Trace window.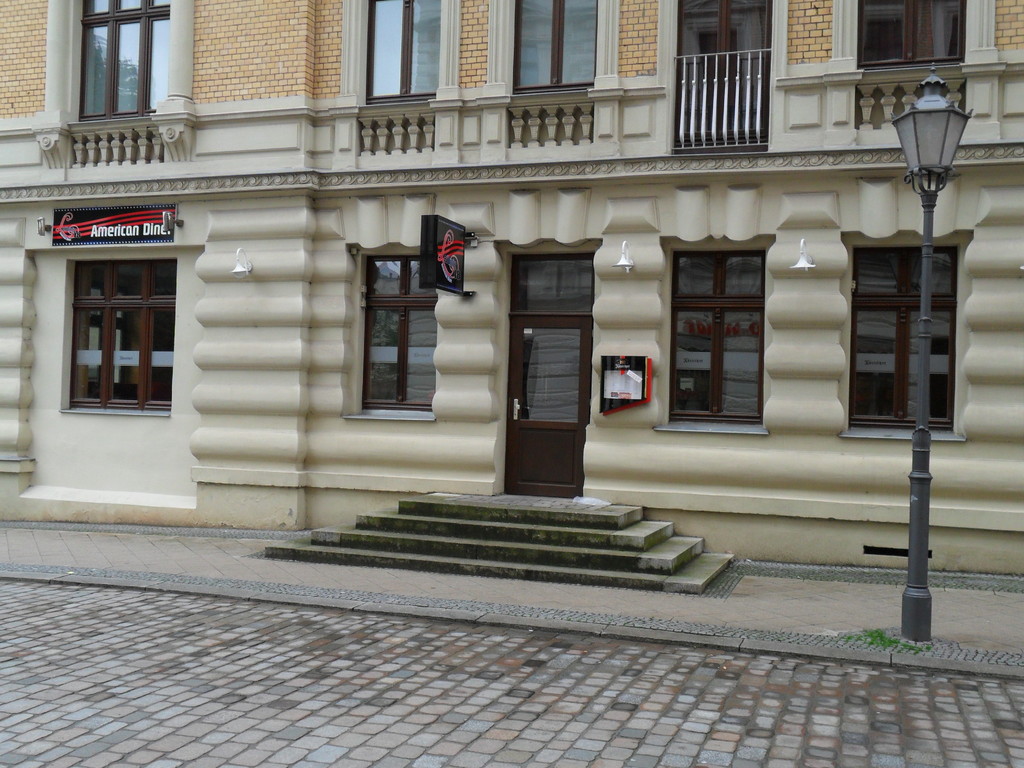
Traced to (left=65, top=260, right=175, bottom=412).
